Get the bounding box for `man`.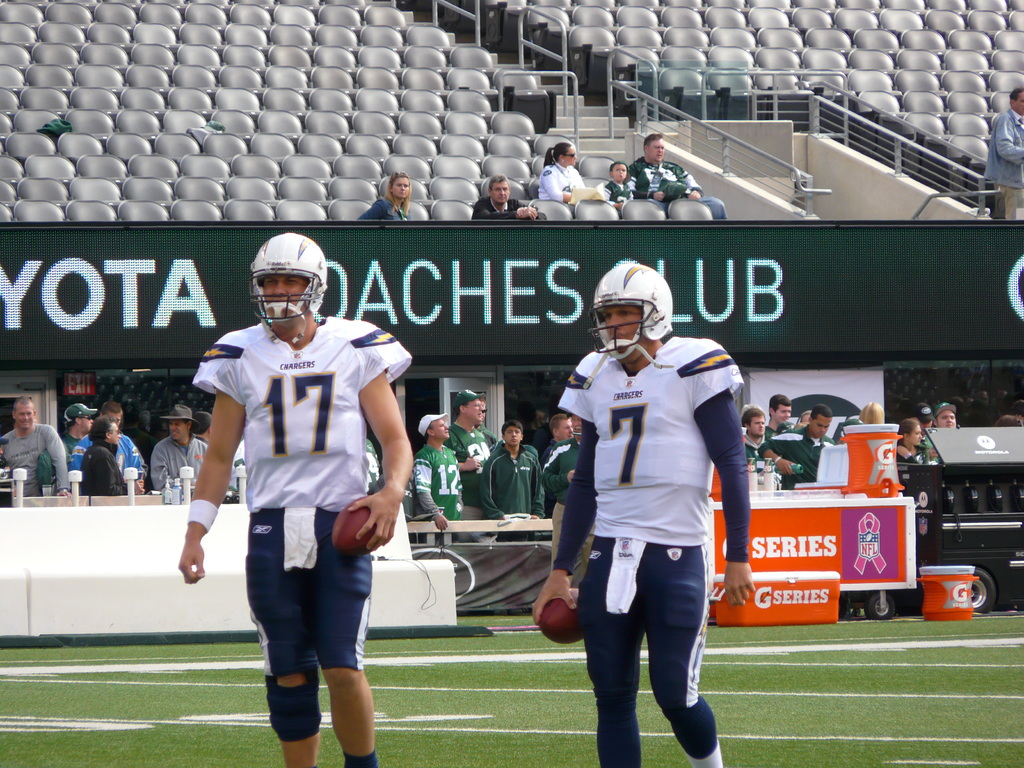
Rect(470, 175, 538, 220).
